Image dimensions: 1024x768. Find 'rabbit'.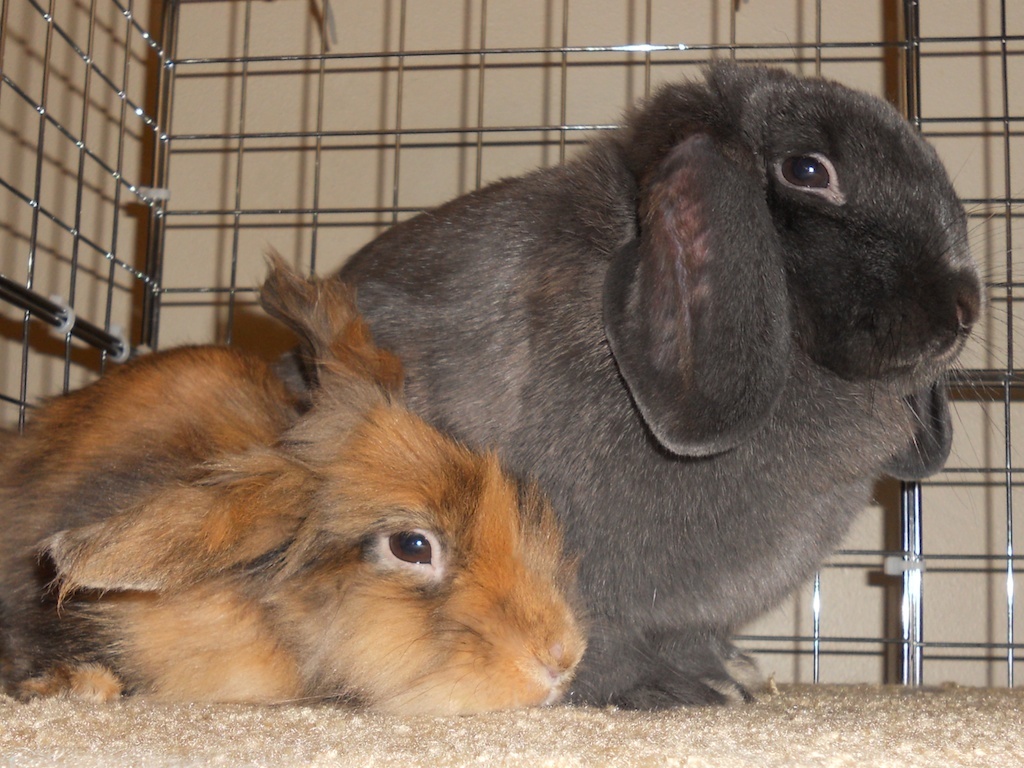
Rect(335, 56, 1023, 712).
